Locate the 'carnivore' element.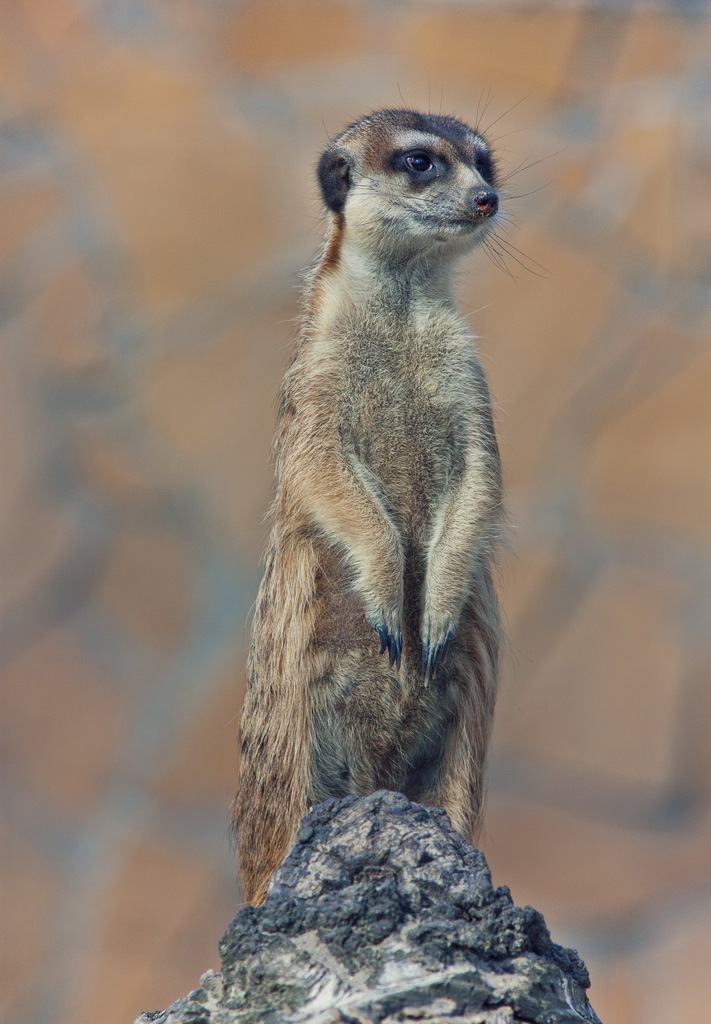
Element bbox: pyautogui.locateOnScreen(225, 77, 566, 903).
